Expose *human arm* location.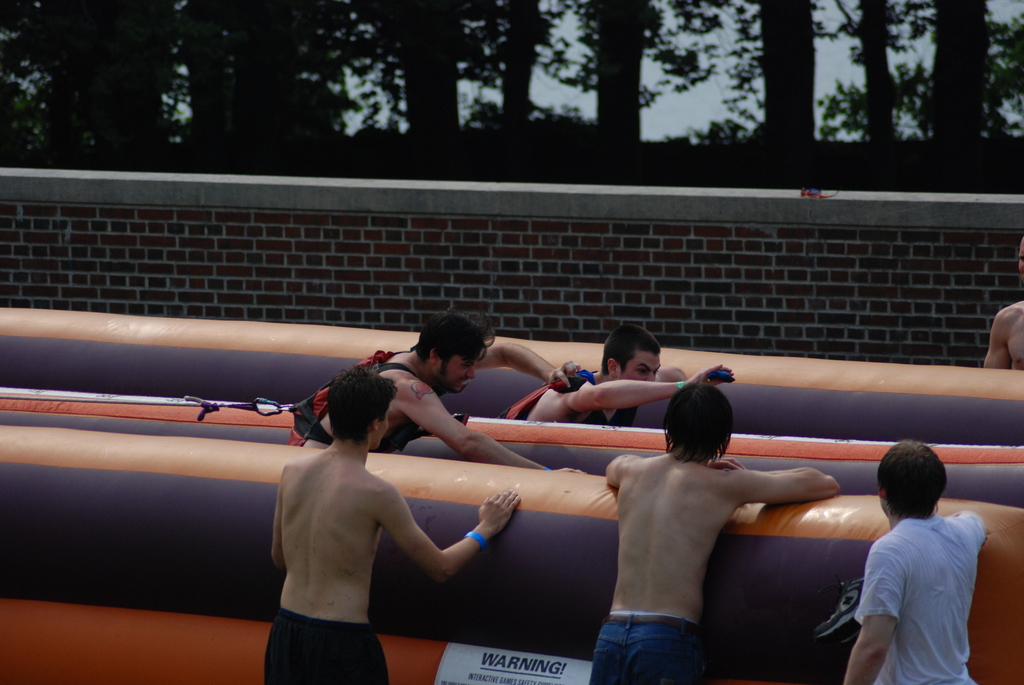
Exposed at [948,510,985,541].
